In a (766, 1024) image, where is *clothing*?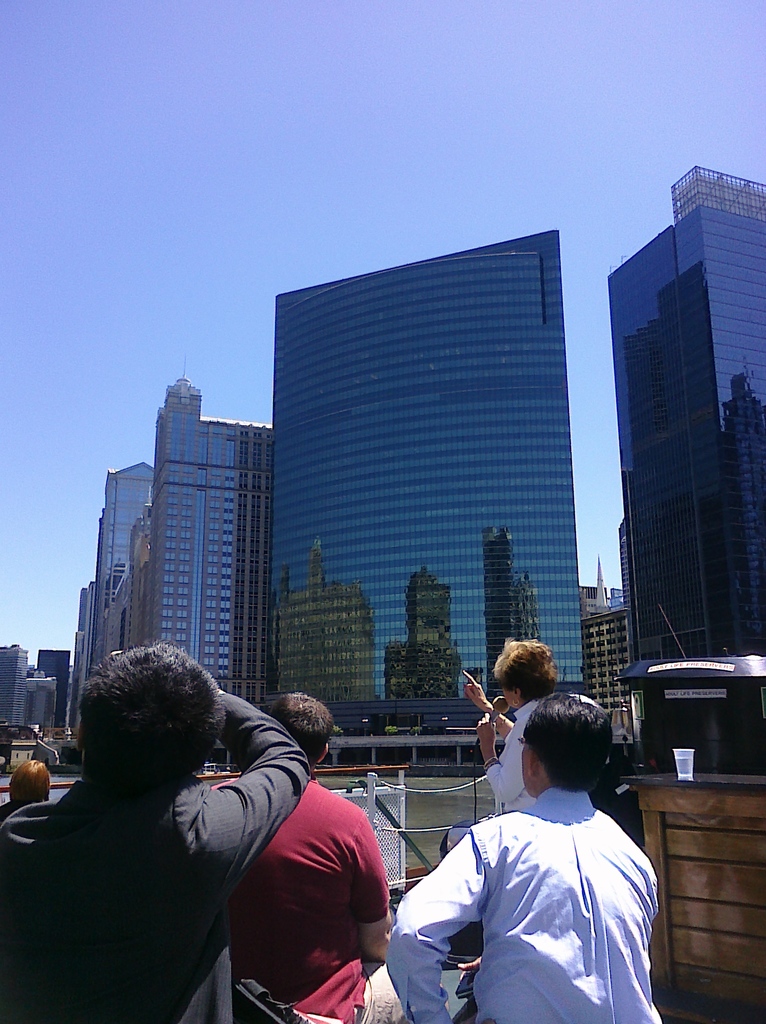
407,758,673,1023.
